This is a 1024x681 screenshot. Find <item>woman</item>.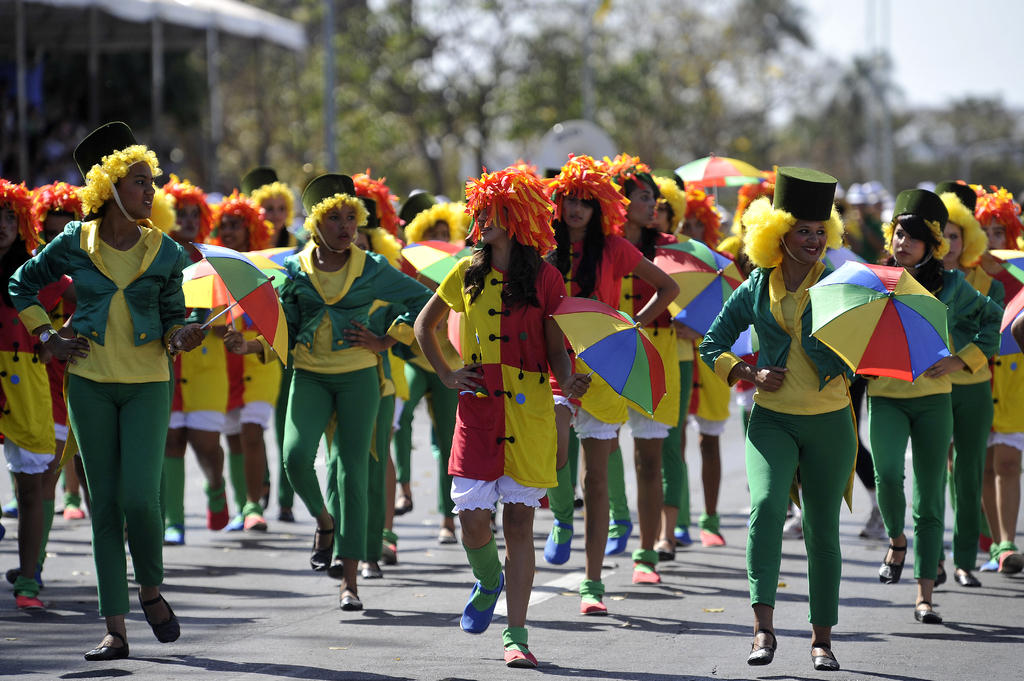
Bounding box: l=415, t=159, r=591, b=668.
